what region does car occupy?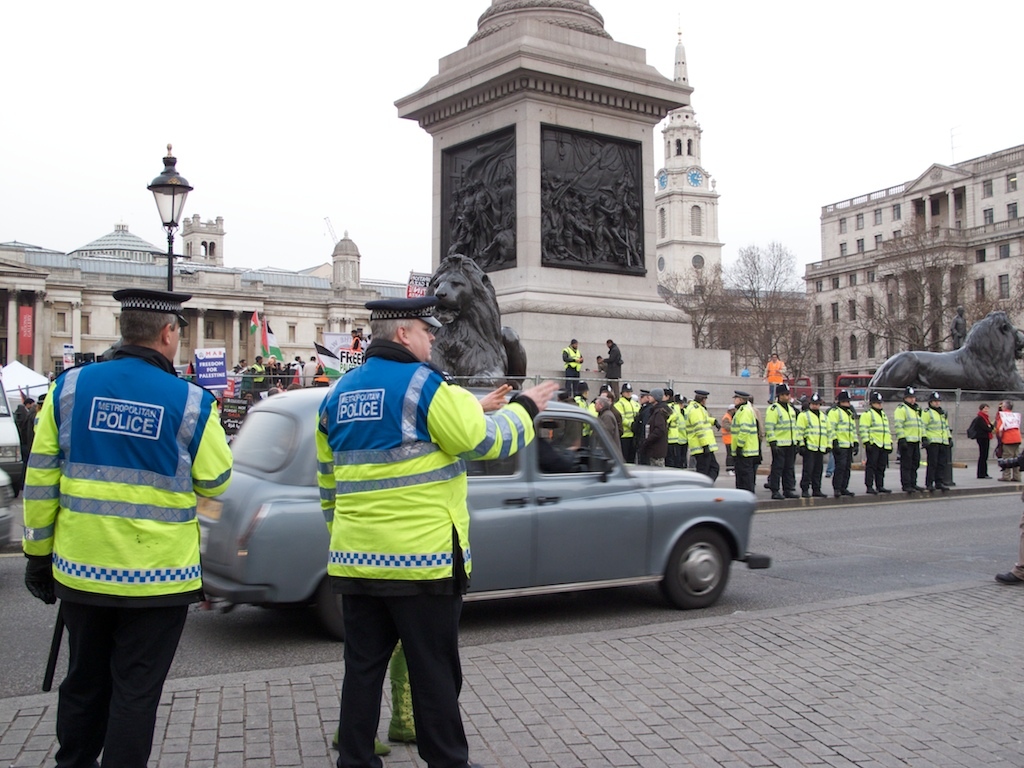
{"x1": 0, "y1": 463, "x2": 10, "y2": 547}.
